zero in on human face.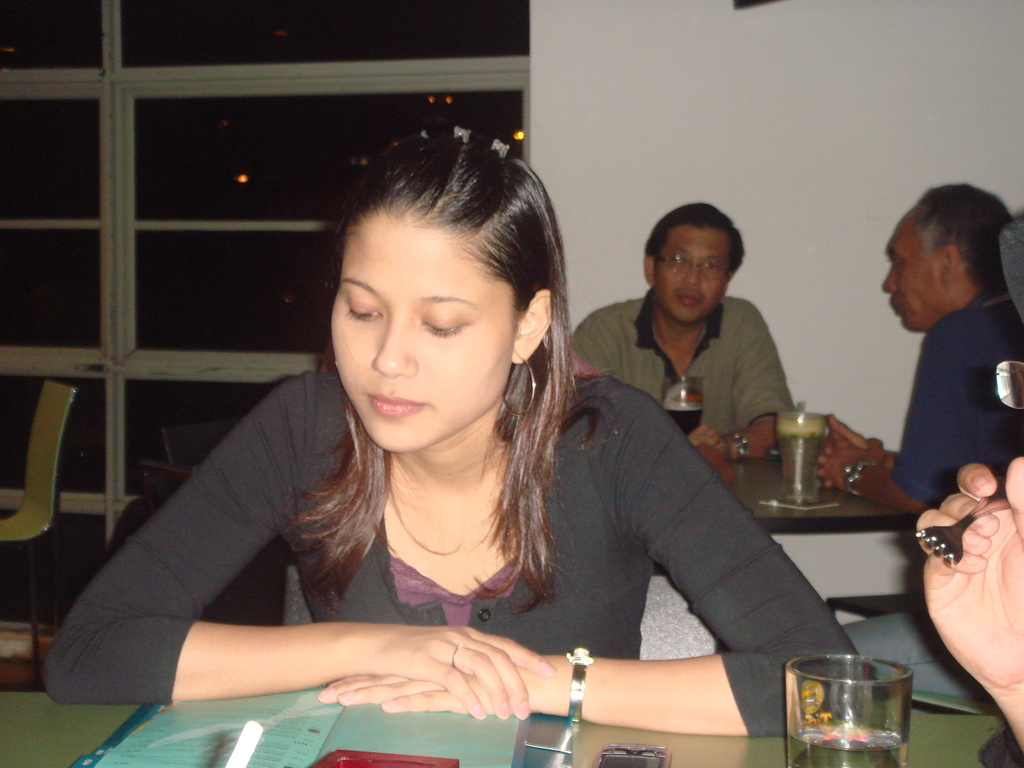
Zeroed in: pyautogui.locateOnScreen(652, 225, 739, 316).
